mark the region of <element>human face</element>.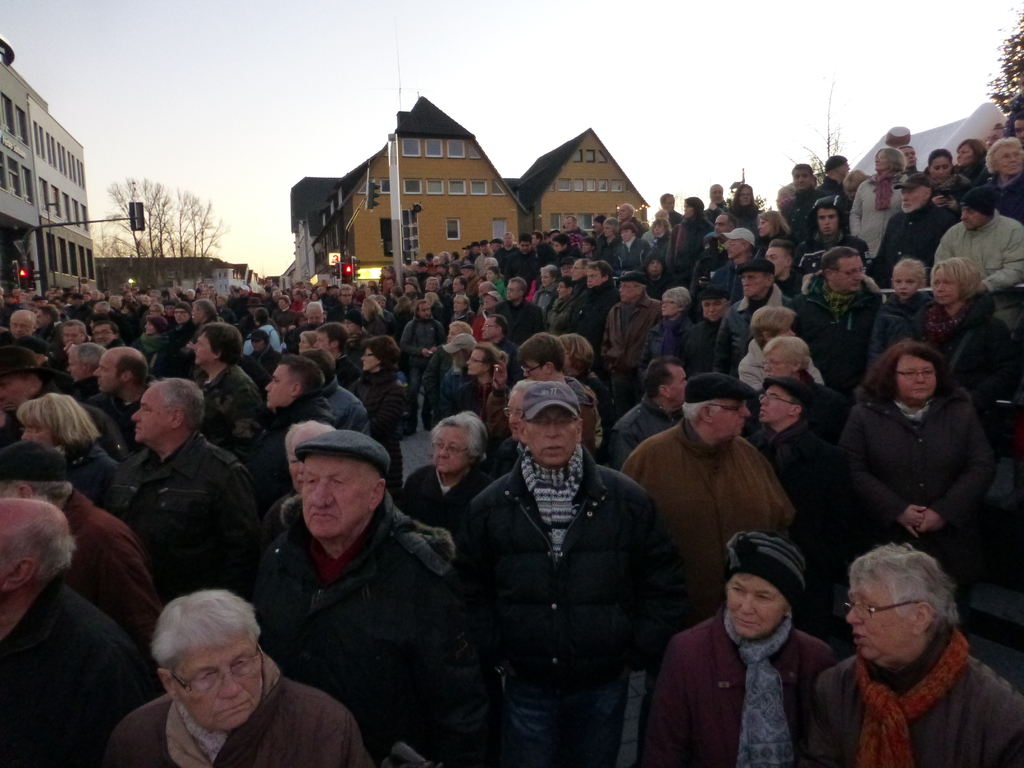
Region: <region>765, 348, 794, 376</region>.
